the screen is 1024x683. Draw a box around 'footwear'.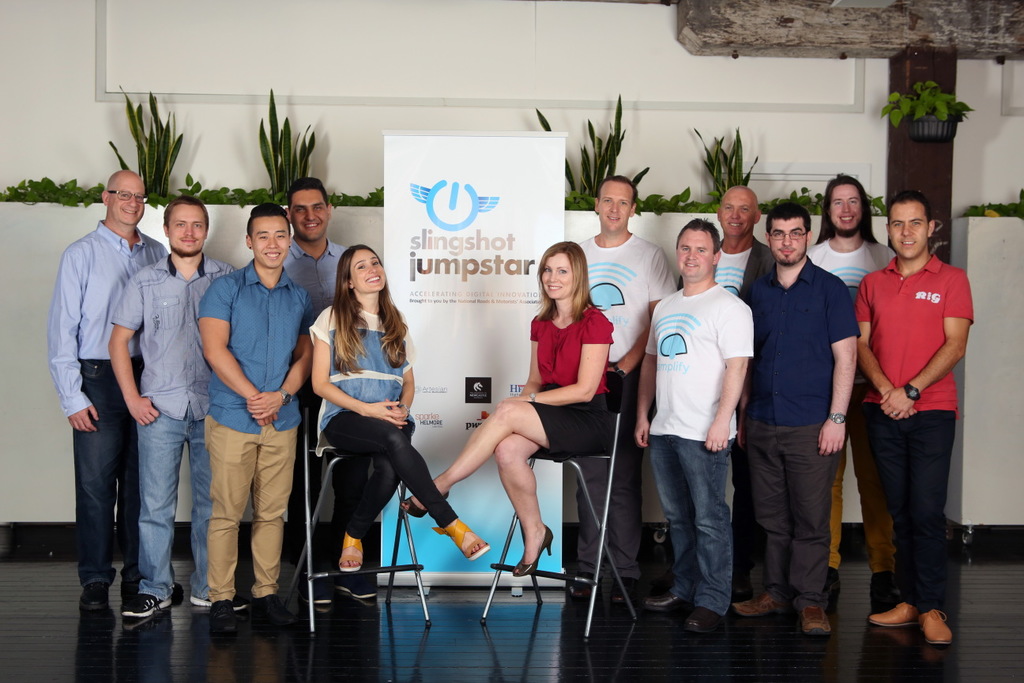
pyautogui.locateOnScreen(296, 584, 333, 607).
